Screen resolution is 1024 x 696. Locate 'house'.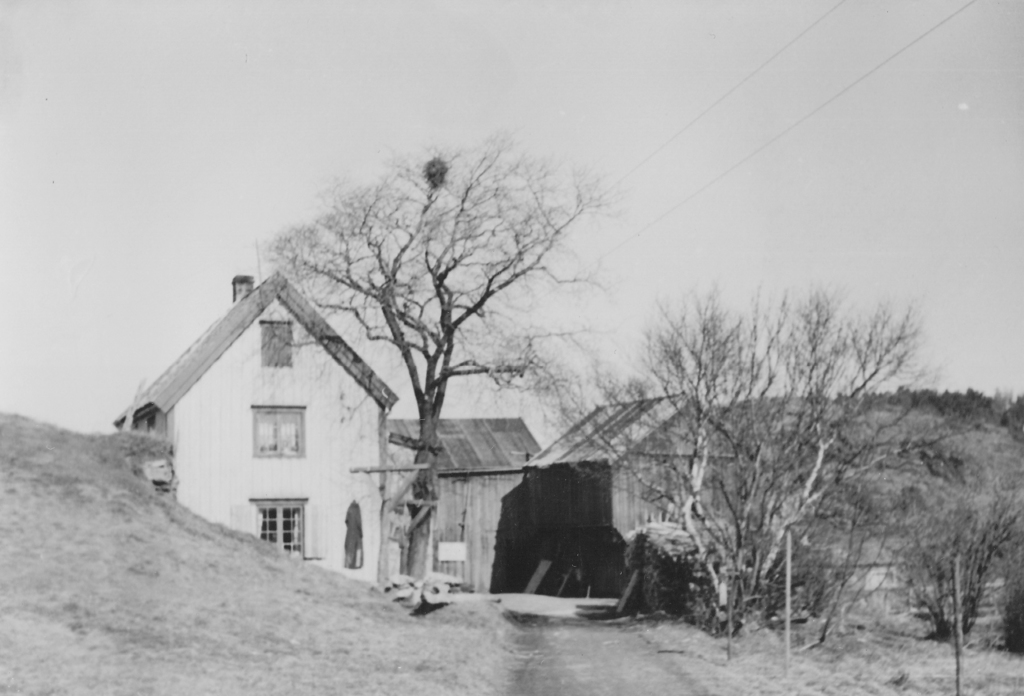
select_region(153, 236, 536, 598).
